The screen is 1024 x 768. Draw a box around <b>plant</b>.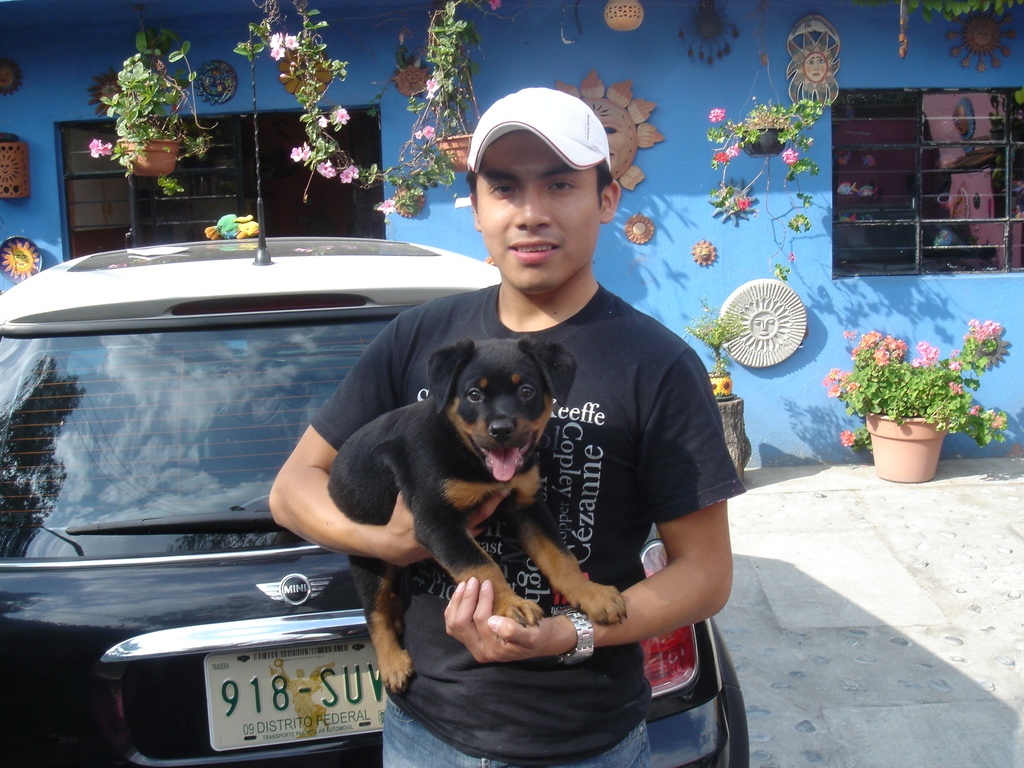
906,0,1022,31.
